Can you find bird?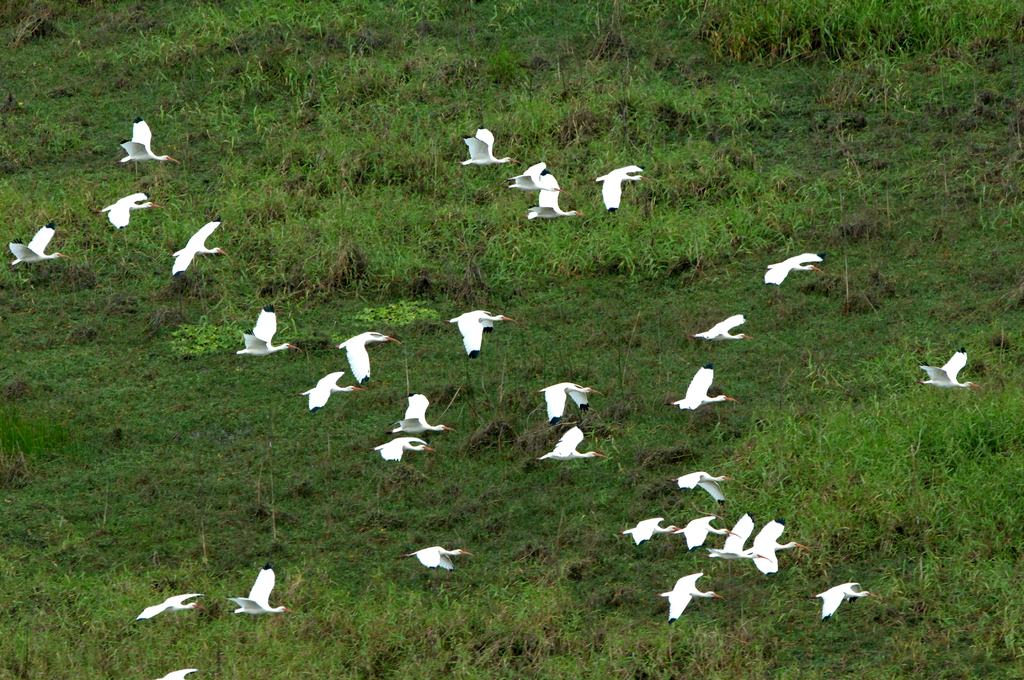
Yes, bounding box: x1=300, y1=370, x2=353, y2=414.
